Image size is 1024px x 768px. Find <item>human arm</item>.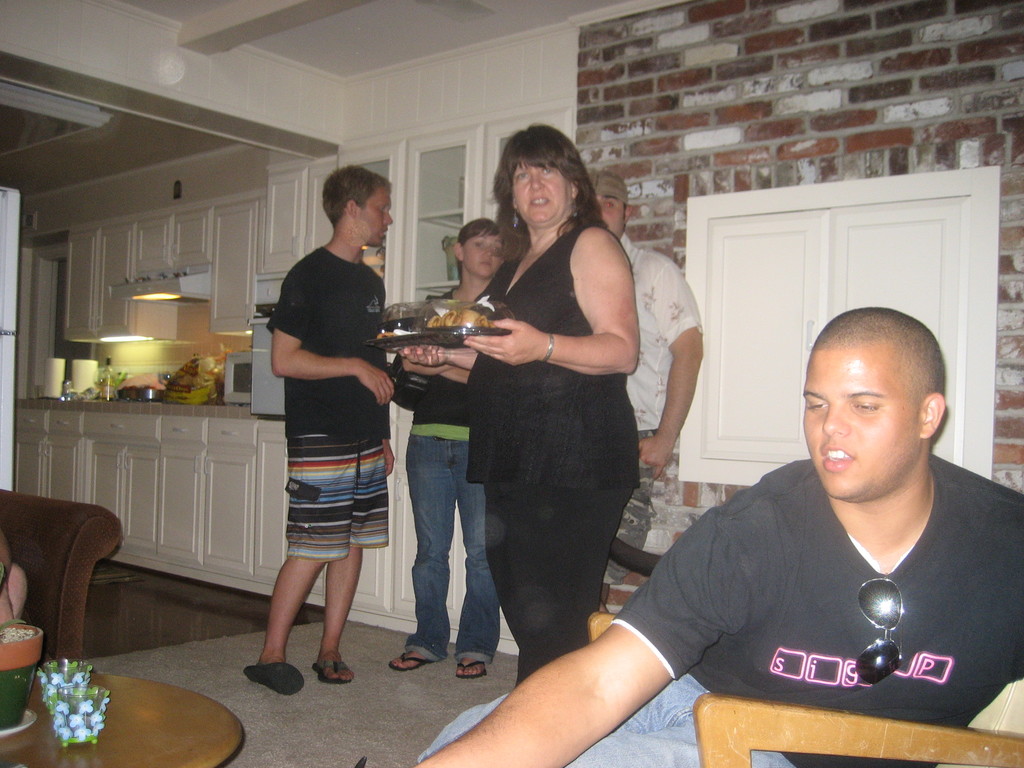
Rect(412, 460, 762, 767).
